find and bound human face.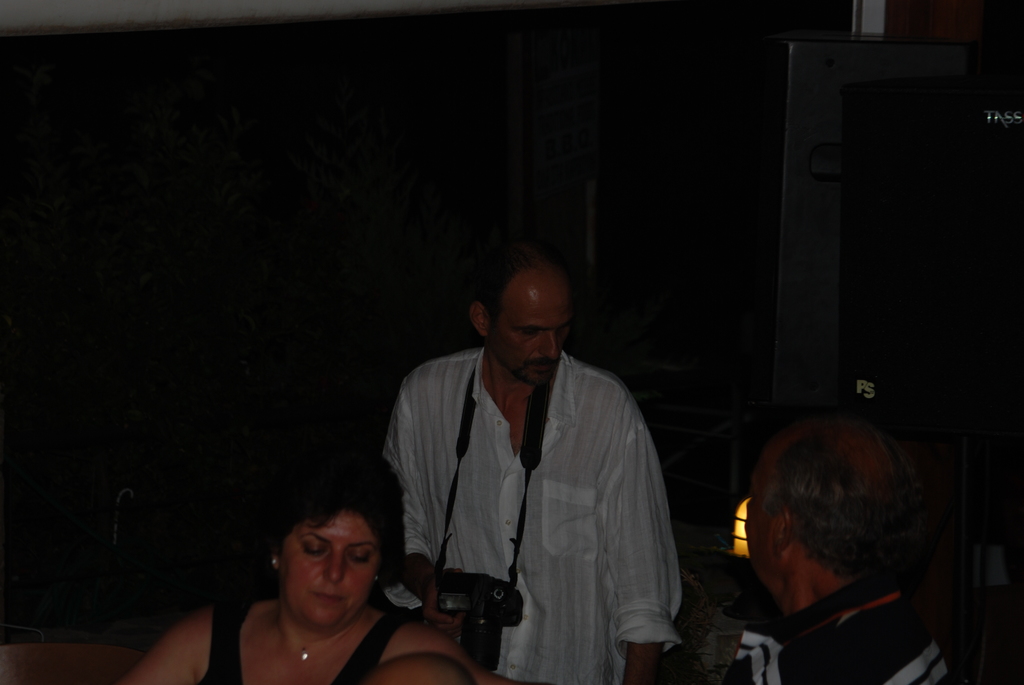
Bound: left=489, top=273, right=570, bottom=384.
